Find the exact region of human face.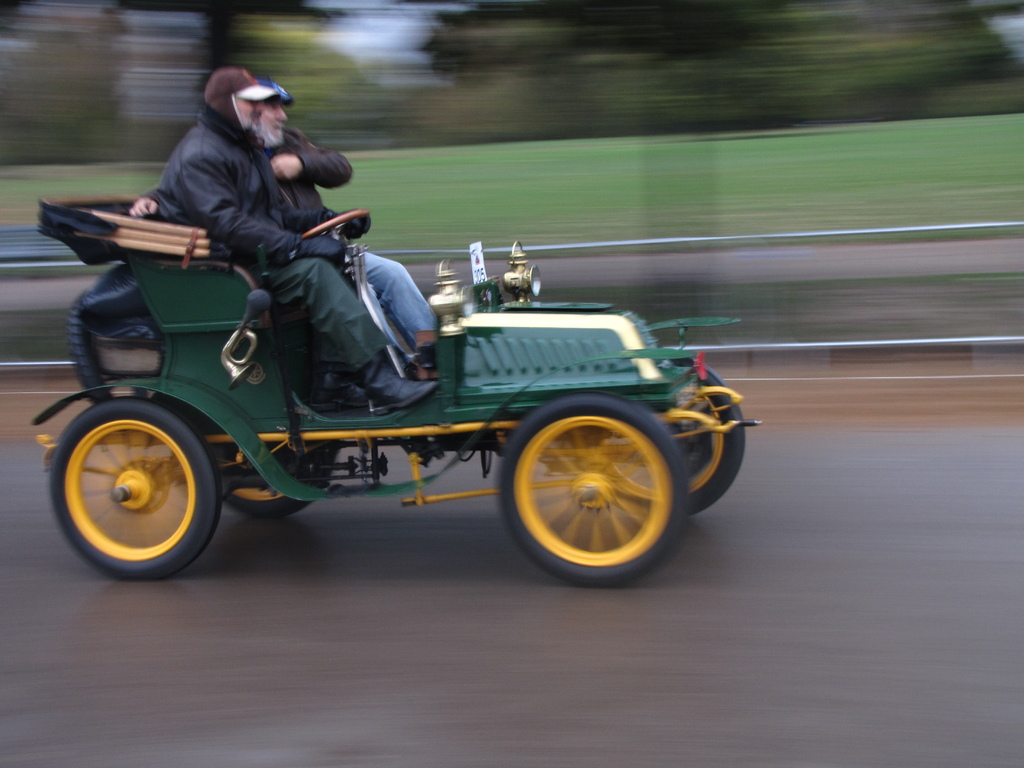
Exact region: crop(243, 92, 256, 129).
